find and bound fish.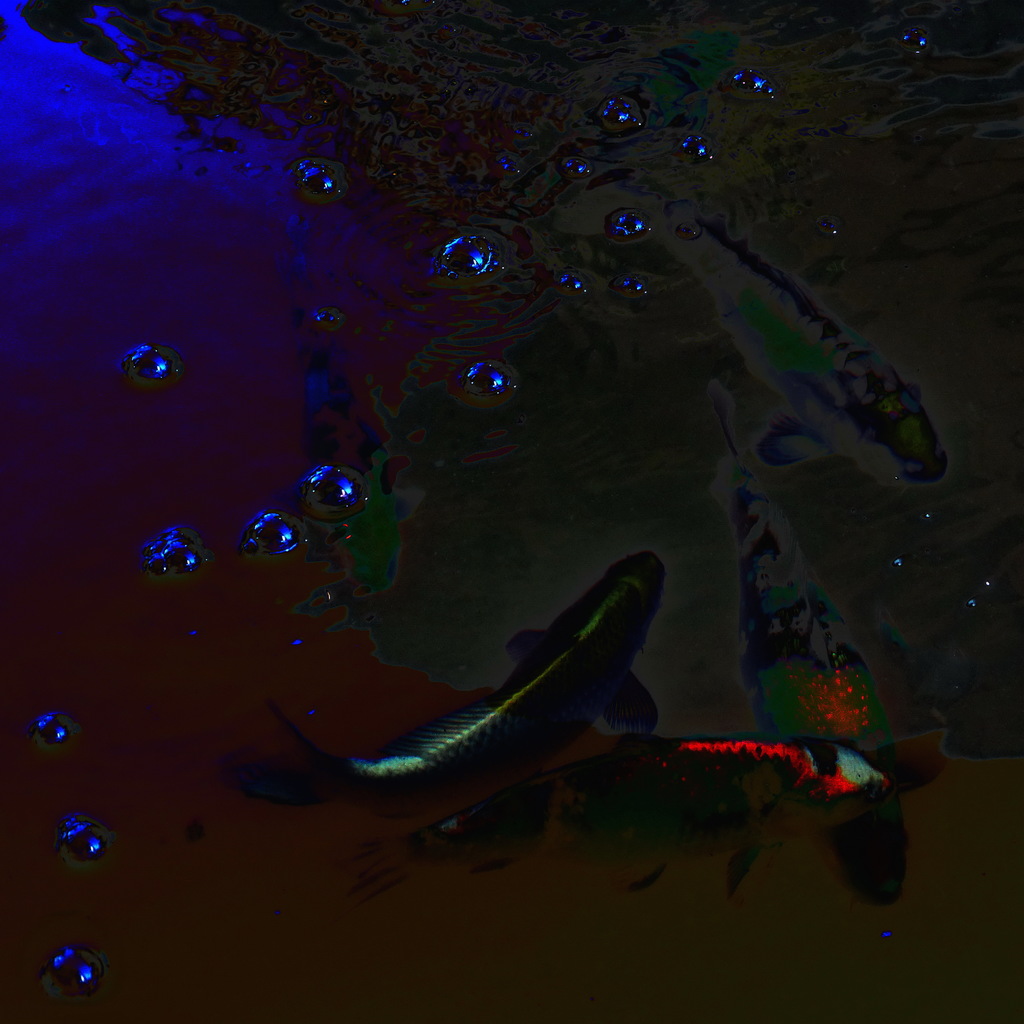
Bound: box=[366, 776, 554, 896].
